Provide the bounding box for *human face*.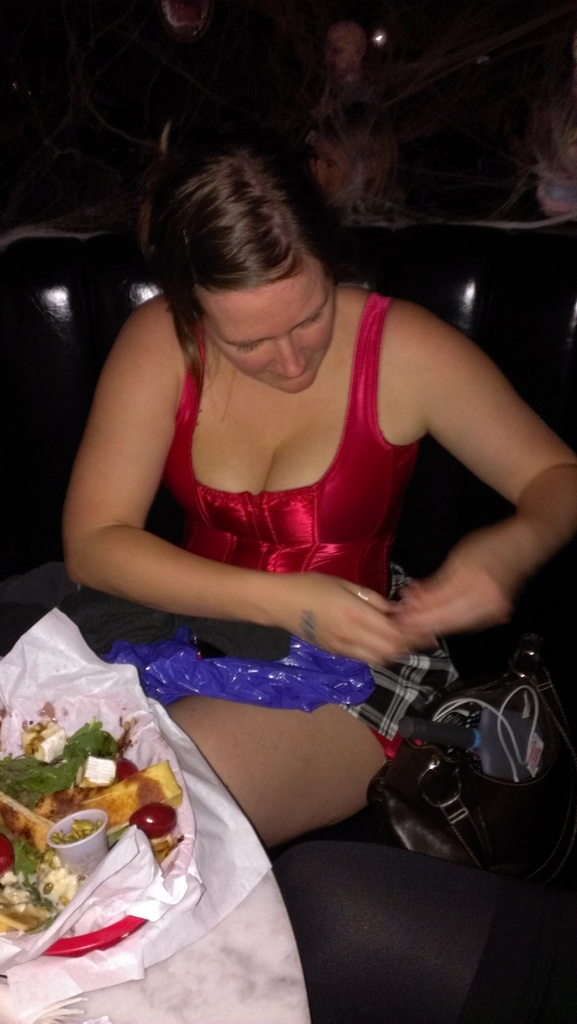
pyautogui.locateOnScreen(200, 253, 336, 396).
